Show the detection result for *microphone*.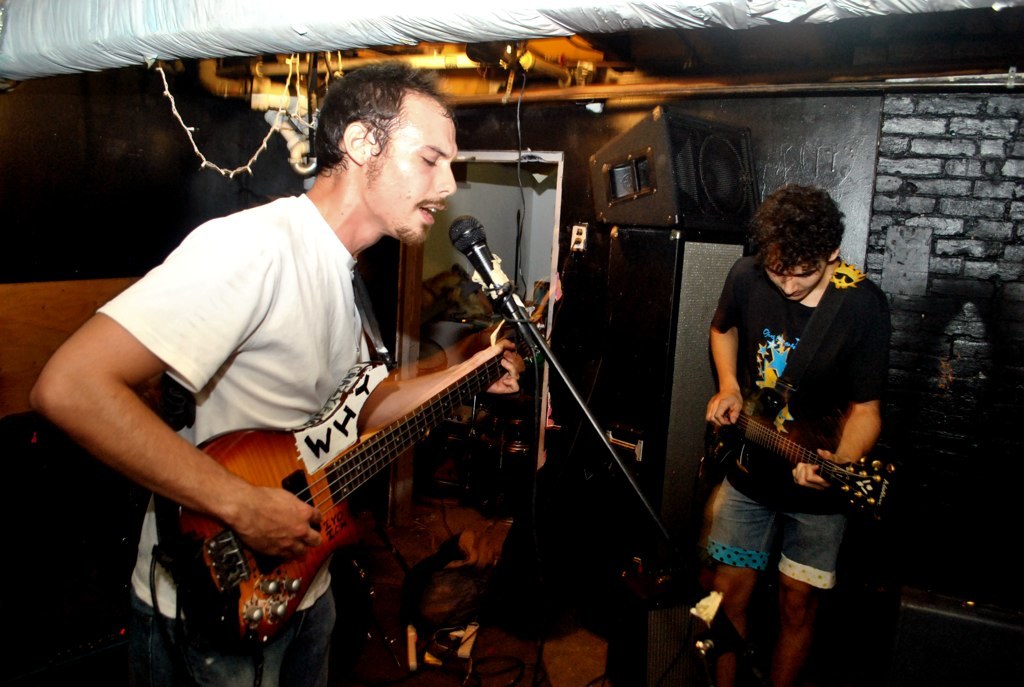
region(441, 203, 539, 364).
